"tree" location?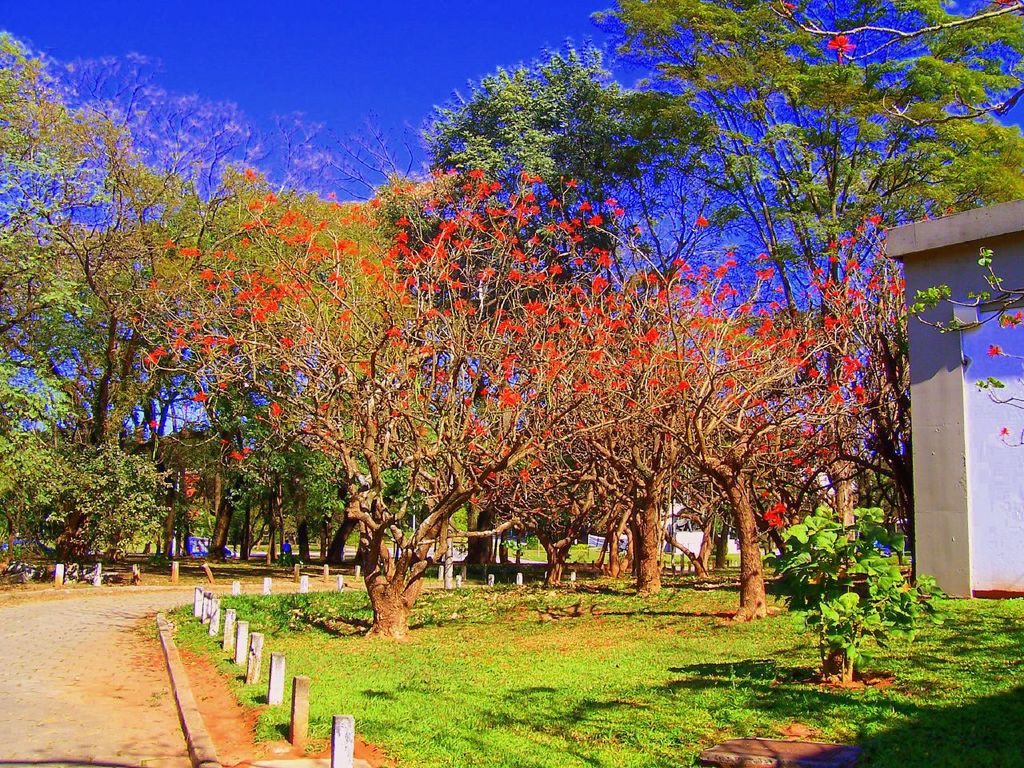
bbox=(406, 58, 723, 584)
